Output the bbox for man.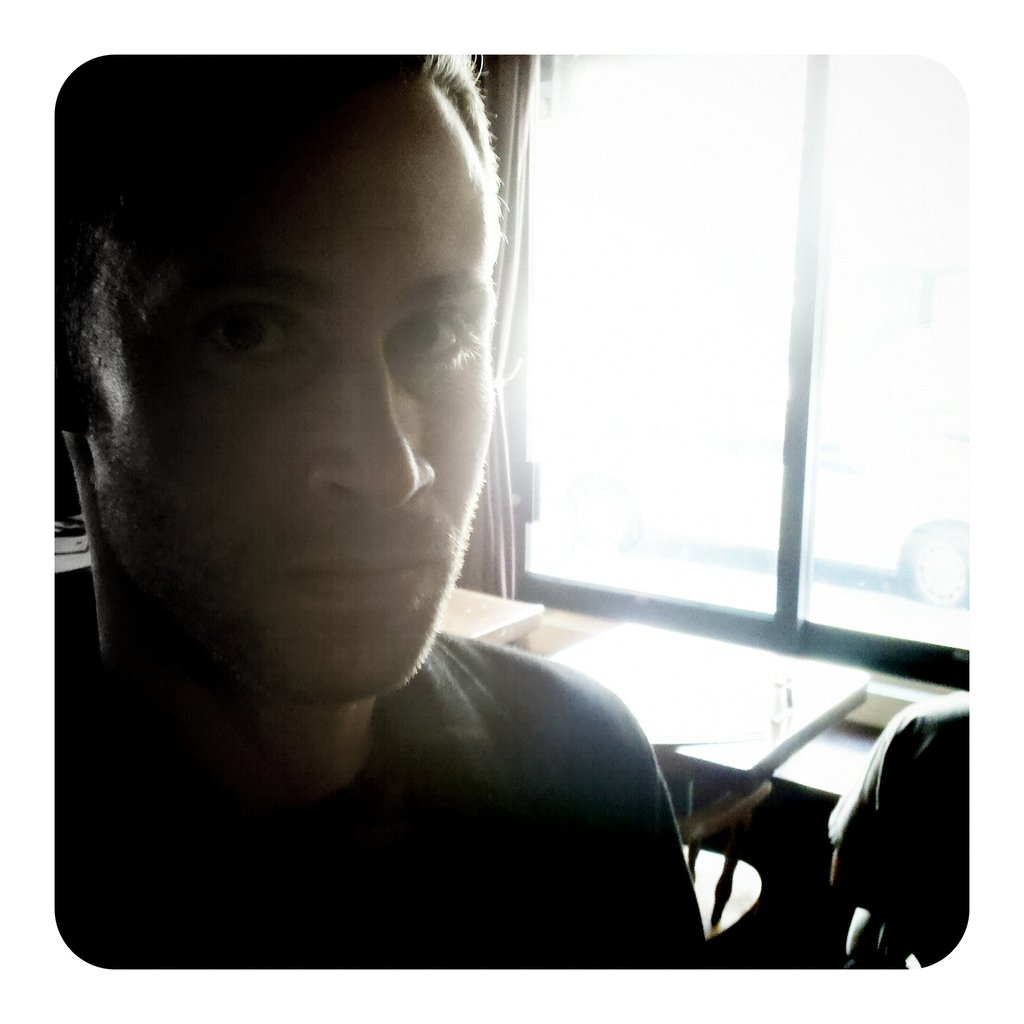
box(56, 60, 709, 966).
